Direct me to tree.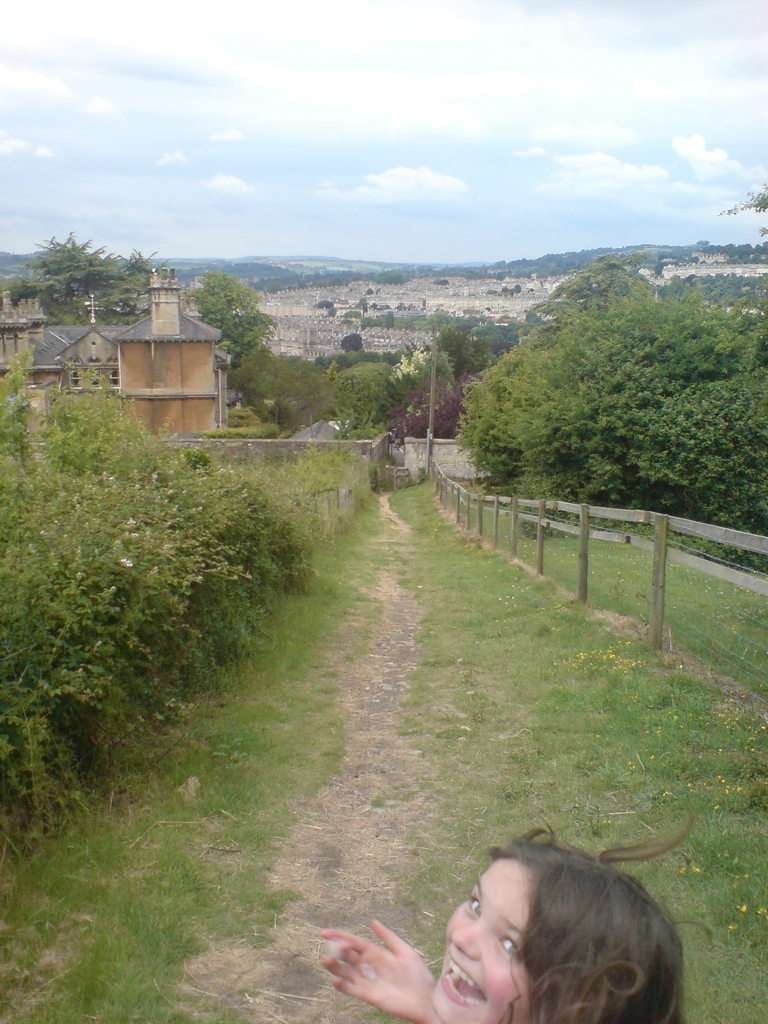
Direction: x1=228, y1=357, x2=329, y2=424.
